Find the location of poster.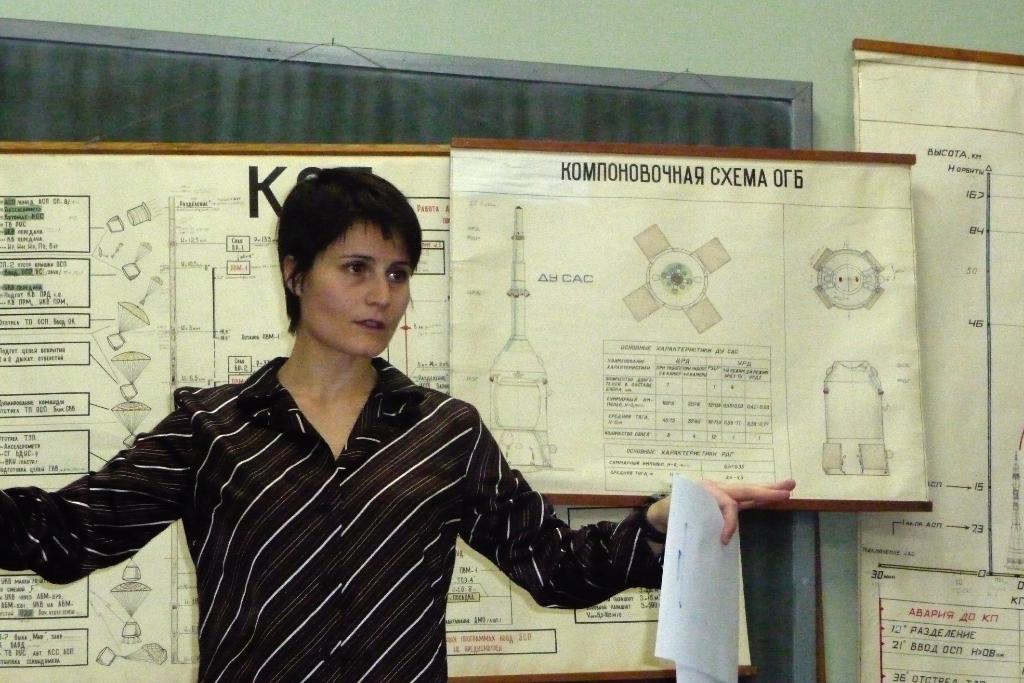
Location: {"left": 0, "top": 150, "right": 753, "bottom": 682}.
